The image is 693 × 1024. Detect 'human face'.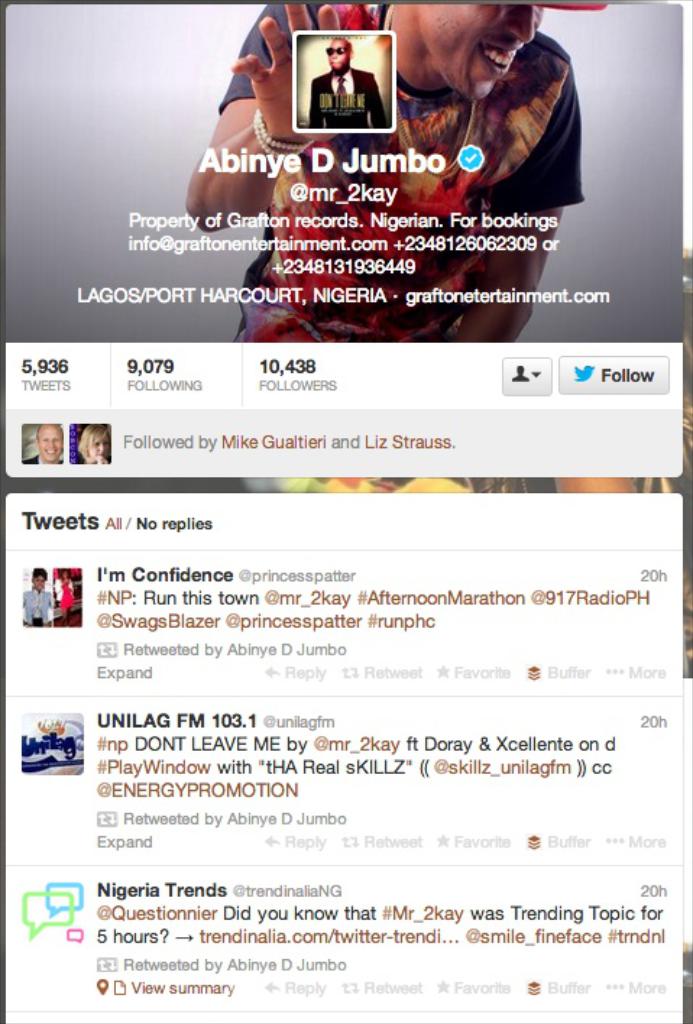
Detection: [x1=421, y1=3, x2=544, y2=93].
